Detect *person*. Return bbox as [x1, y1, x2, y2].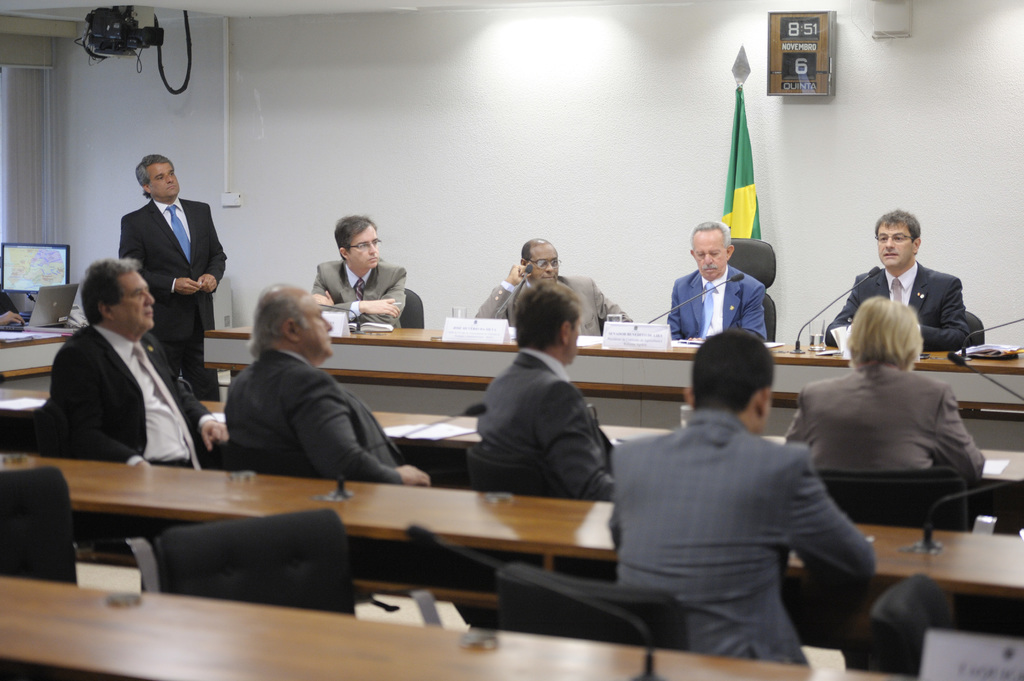
[314, 214, 409, 329].
